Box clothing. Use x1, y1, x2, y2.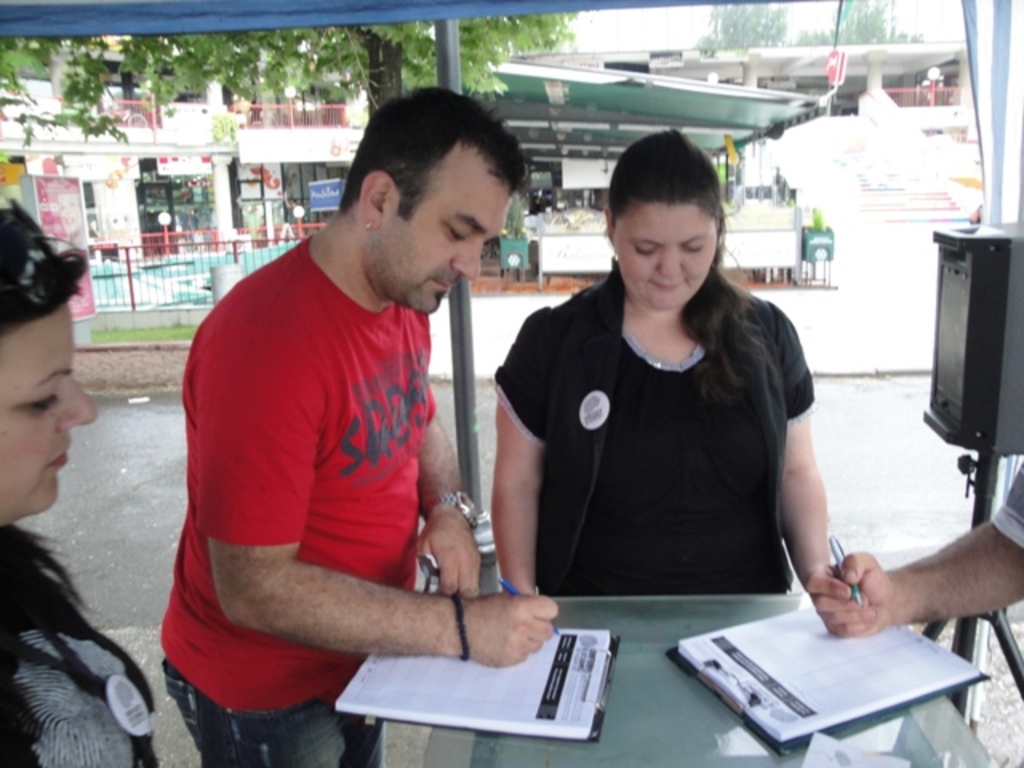
483, 246, 816, 597.
